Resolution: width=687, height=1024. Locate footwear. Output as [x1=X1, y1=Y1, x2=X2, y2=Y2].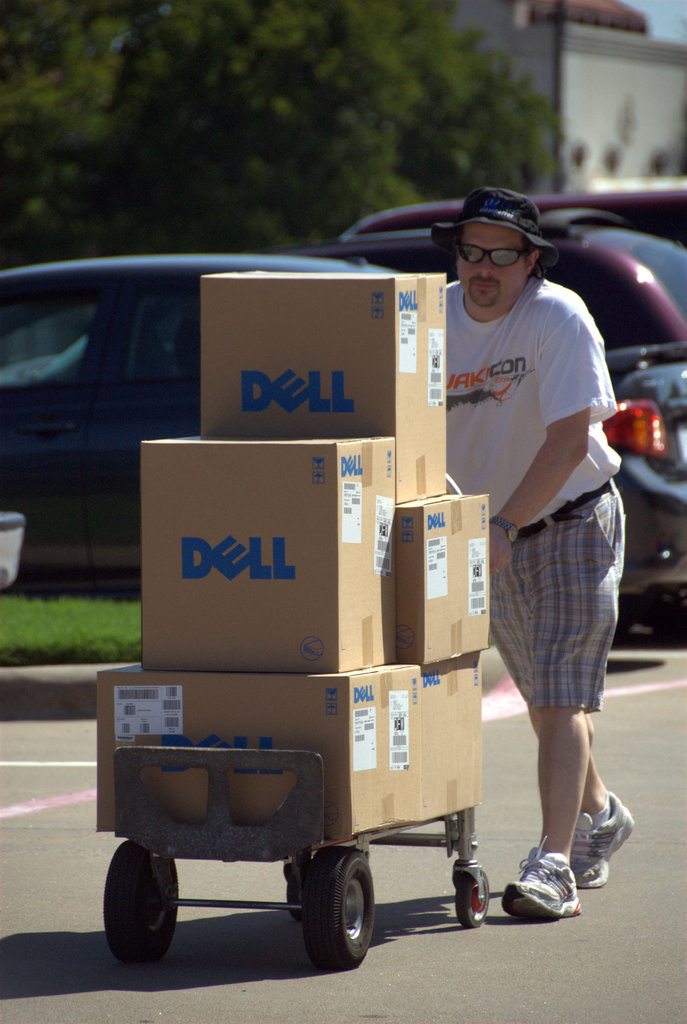
[x1=569, y1=796, x2=639, y2=884].
